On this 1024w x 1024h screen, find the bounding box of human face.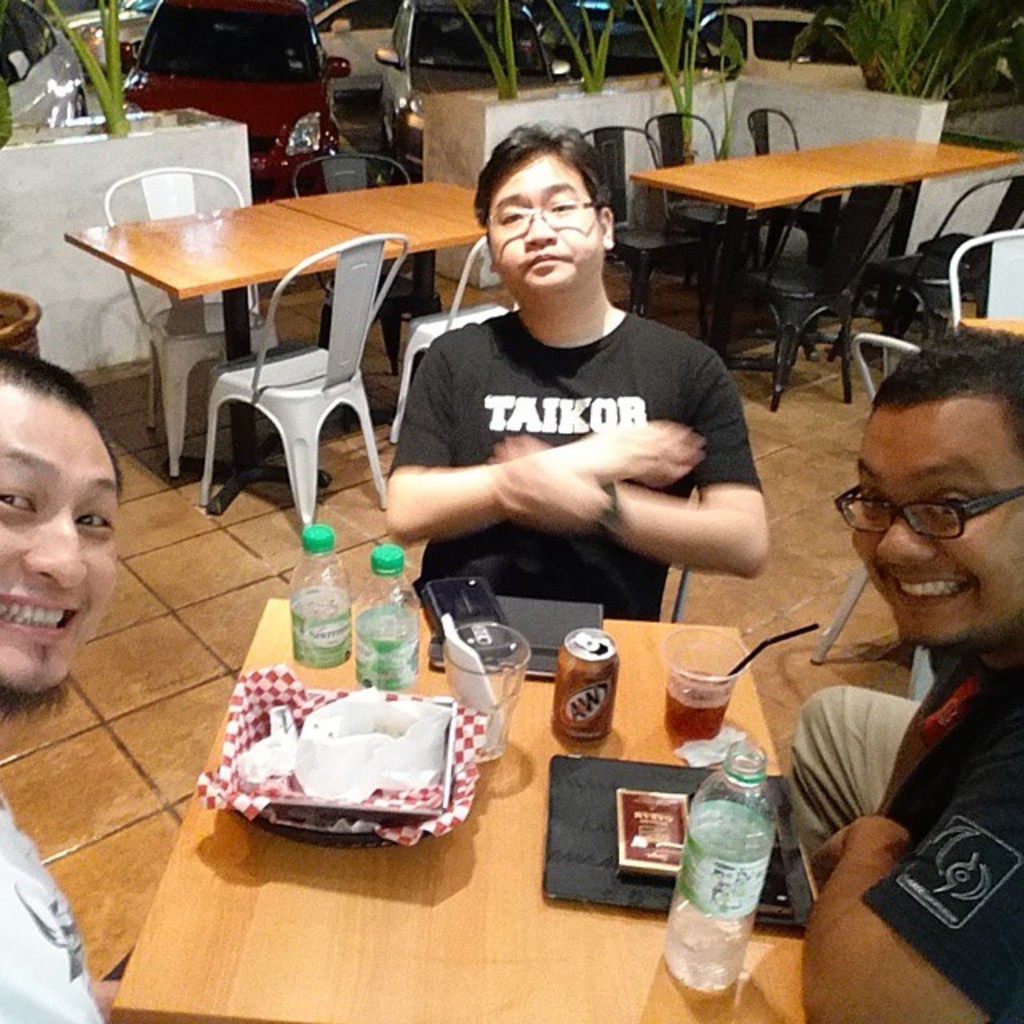
Bounding box: [left=490, top=155, right=605, bottom=298].
